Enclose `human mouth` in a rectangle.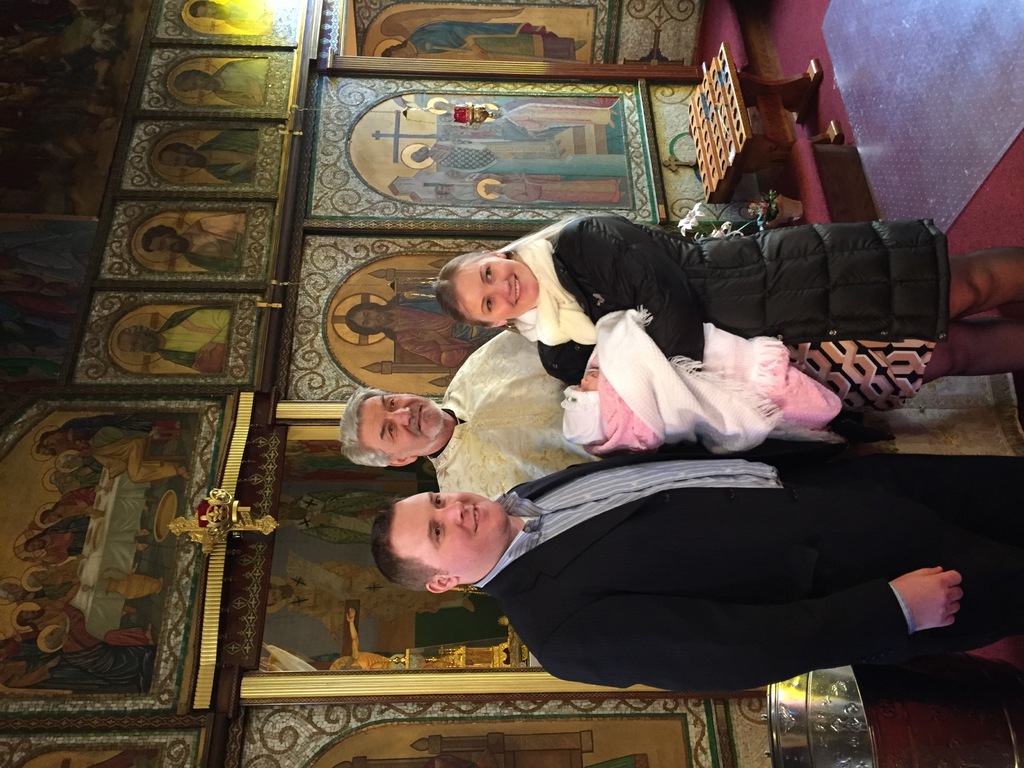
514,274,525,306.
